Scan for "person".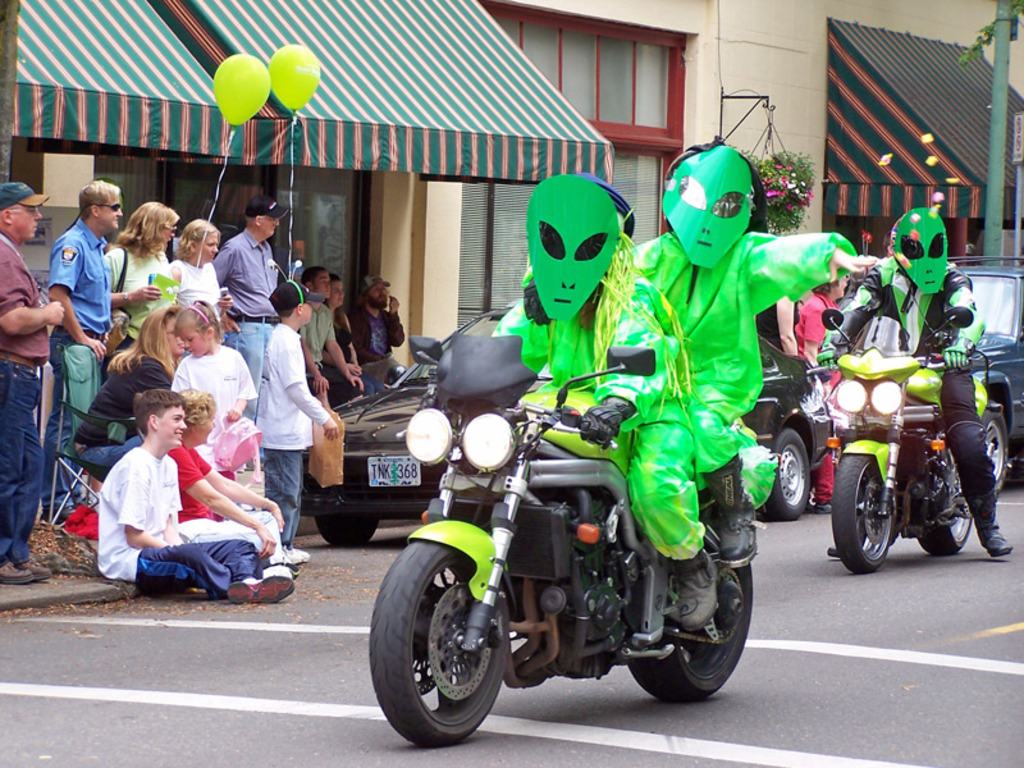
Scan result: Rect(166, 219, 234, 340).
